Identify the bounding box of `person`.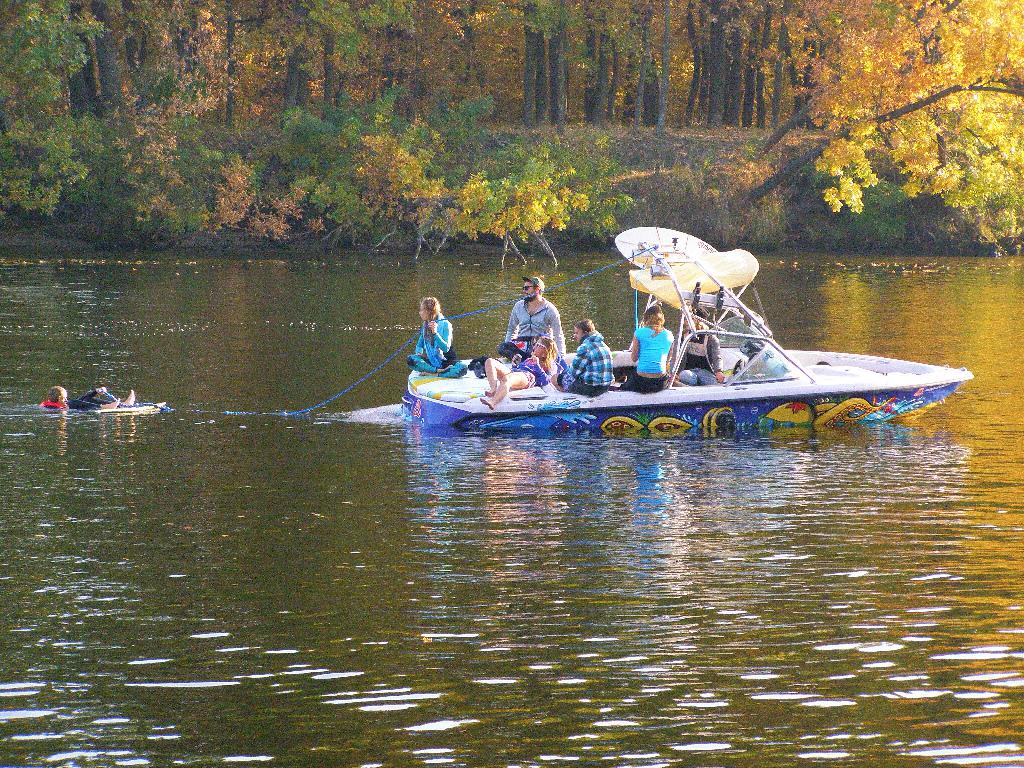
locate(406, 298, 470, 379).
